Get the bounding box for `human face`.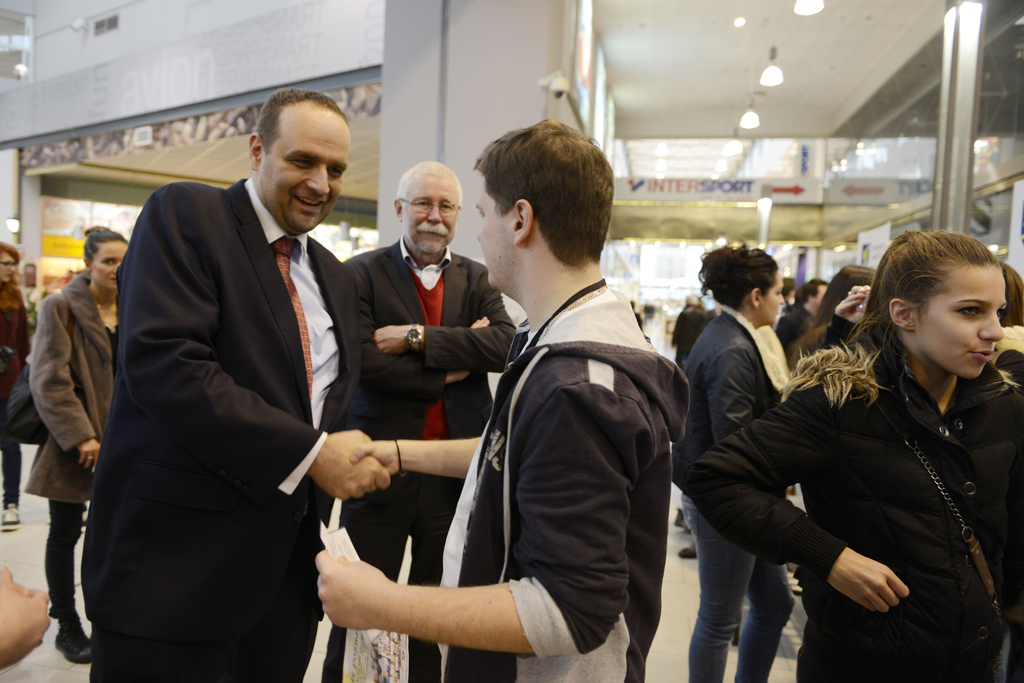
[left=918, top=264, right=1005, bottom=374].
